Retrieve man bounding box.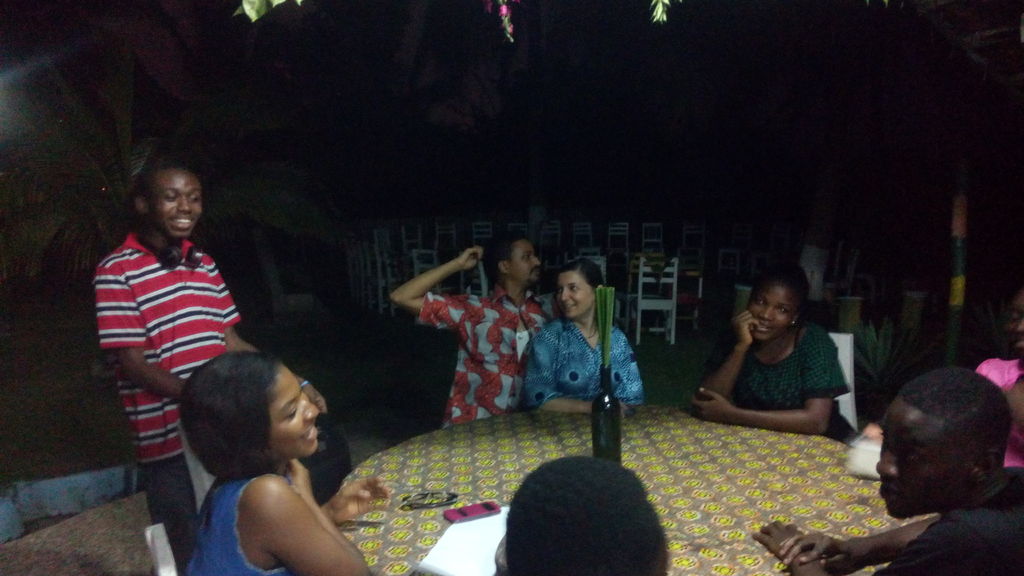
Bounding box: [x1=829, y1=353, x2=1023, y2=575].
